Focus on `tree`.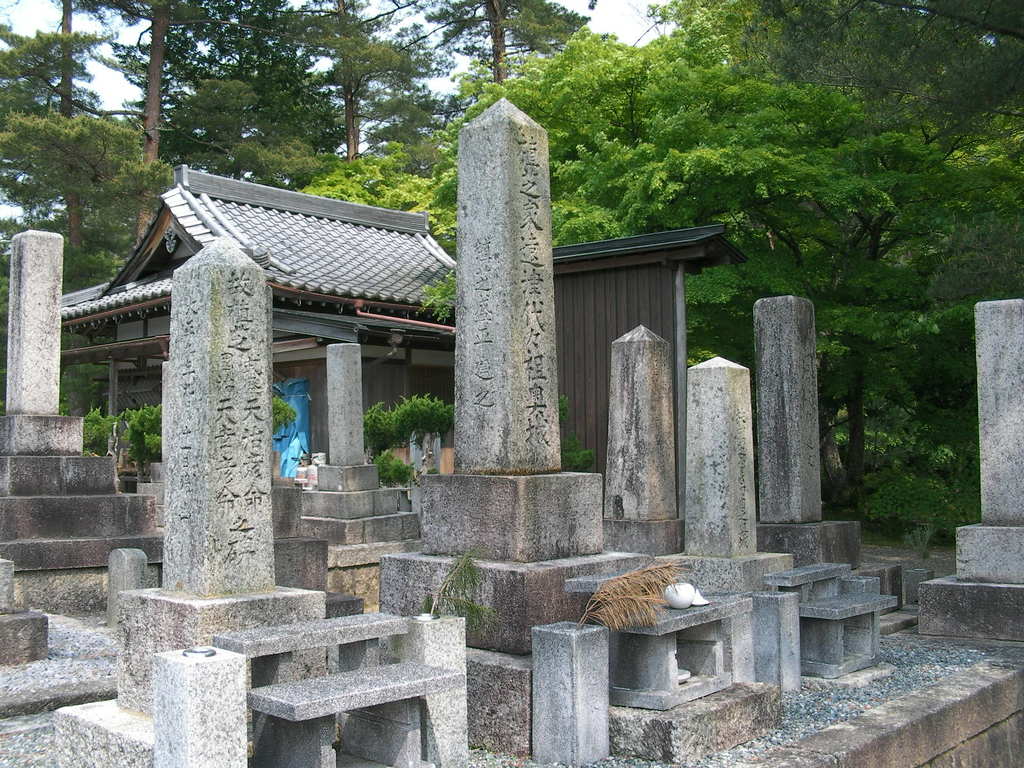
Focused at {"x1": 422, "y1": 0, "x2": 603, "y2": 87}.
